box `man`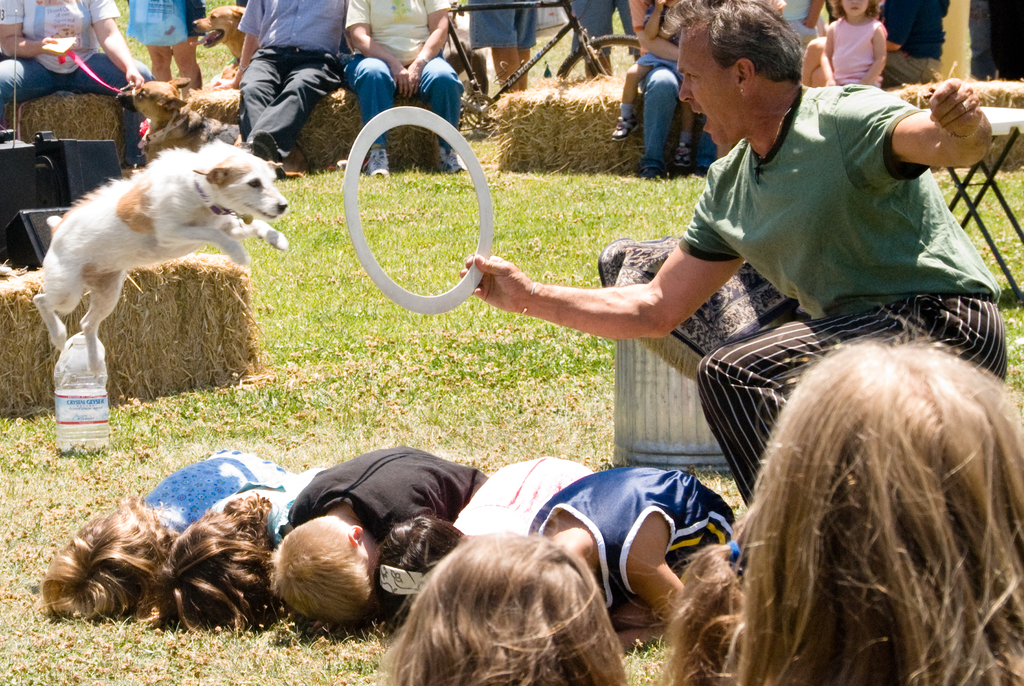
detection(458, 0, 1012, 510)
